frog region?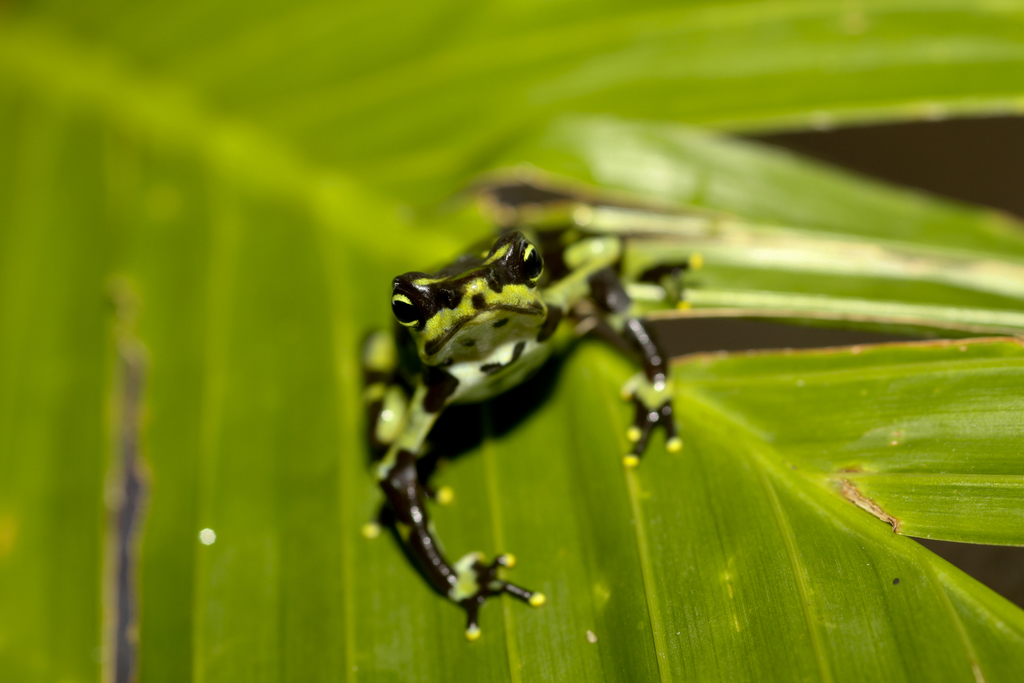
363 227 703 642
